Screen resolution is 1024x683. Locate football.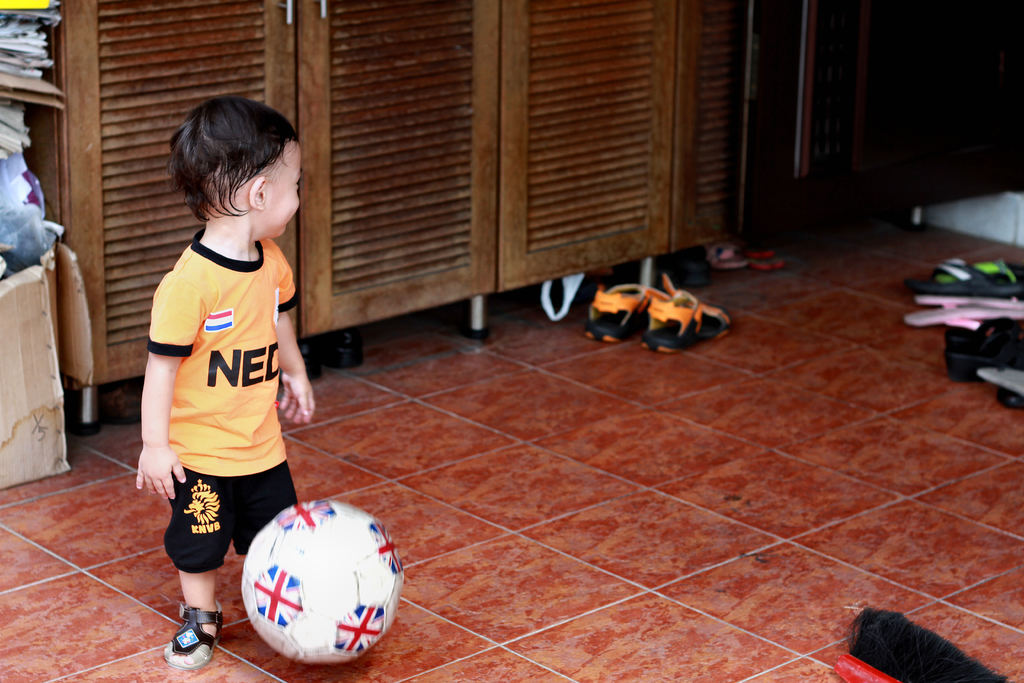
{"left": 235, "top": 500, "right": 403, "bottom": 662}.
